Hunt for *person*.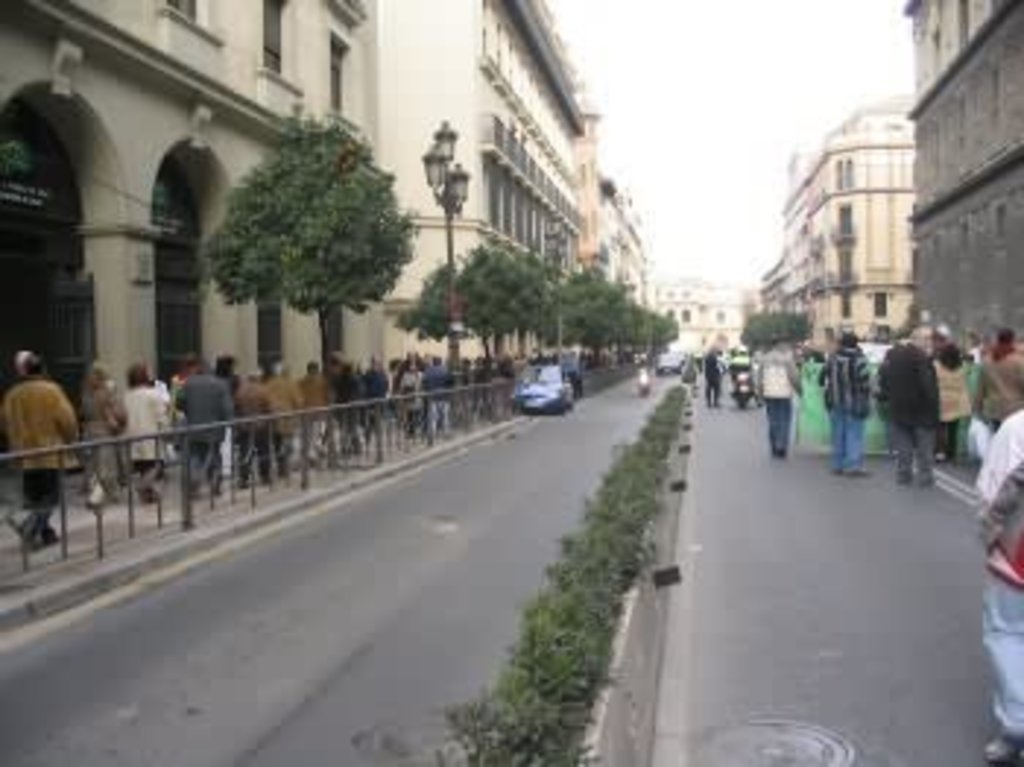
Hunted down at Rect(878, 322, 936, 489).
